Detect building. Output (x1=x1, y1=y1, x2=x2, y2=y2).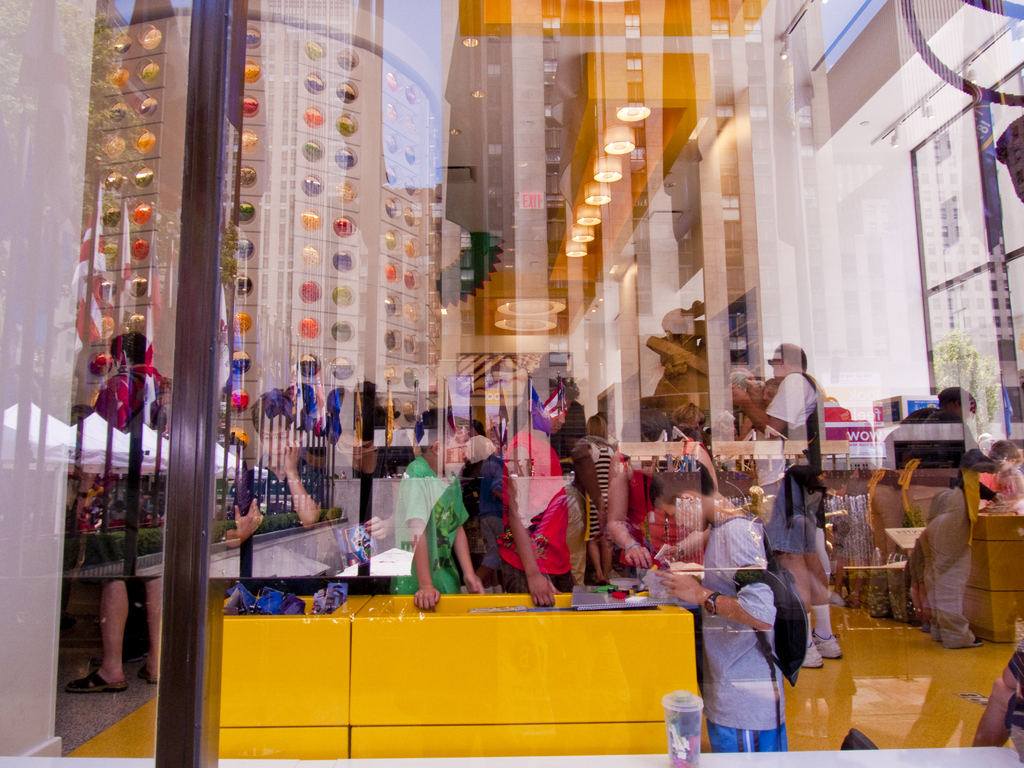
(x1=0, y1=0, x2=1023, y2=767).
